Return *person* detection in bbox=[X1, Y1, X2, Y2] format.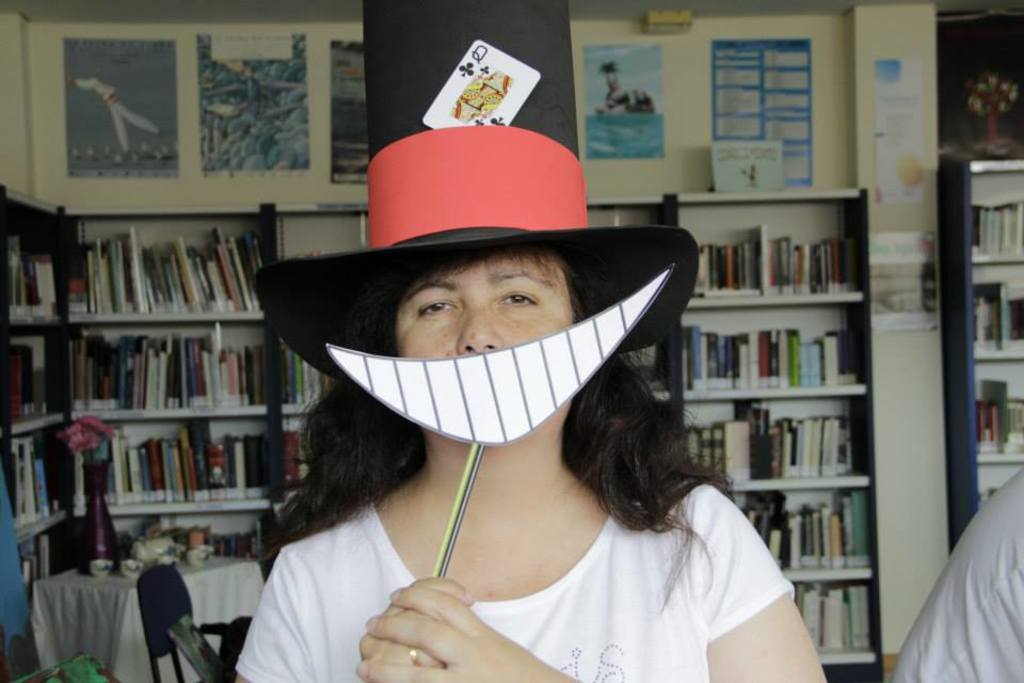
bbox=[244, 165, 783, 672].
